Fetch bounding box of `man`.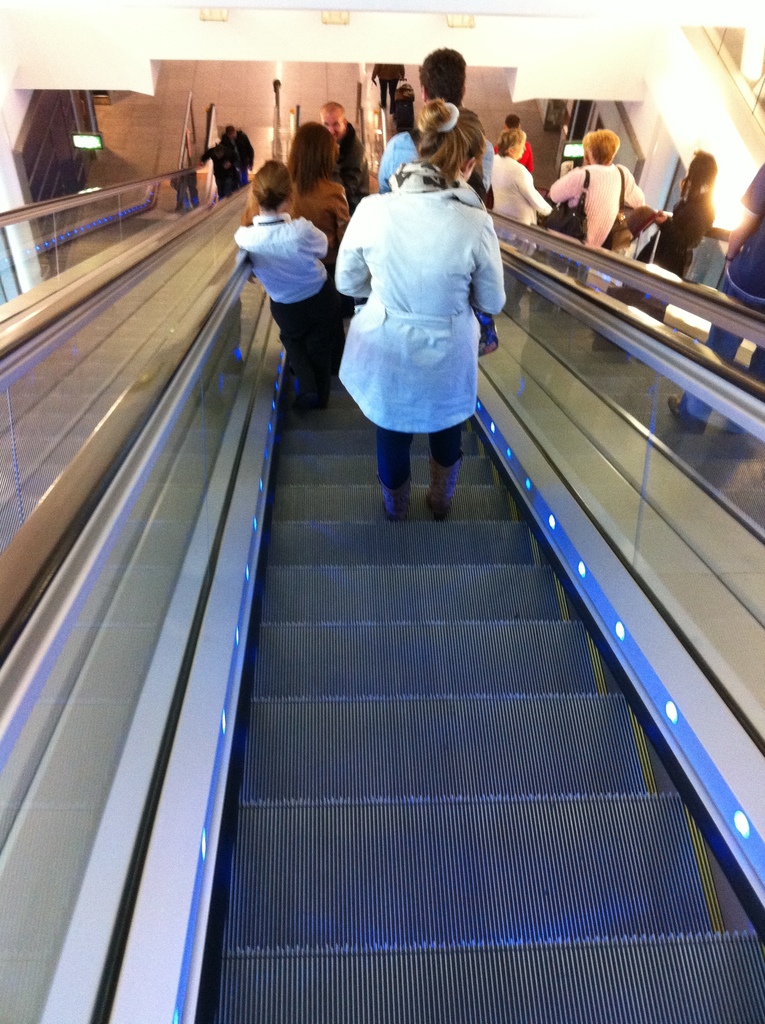
Bbox: [x1=321, y1=96, x2=364, y2=198].
